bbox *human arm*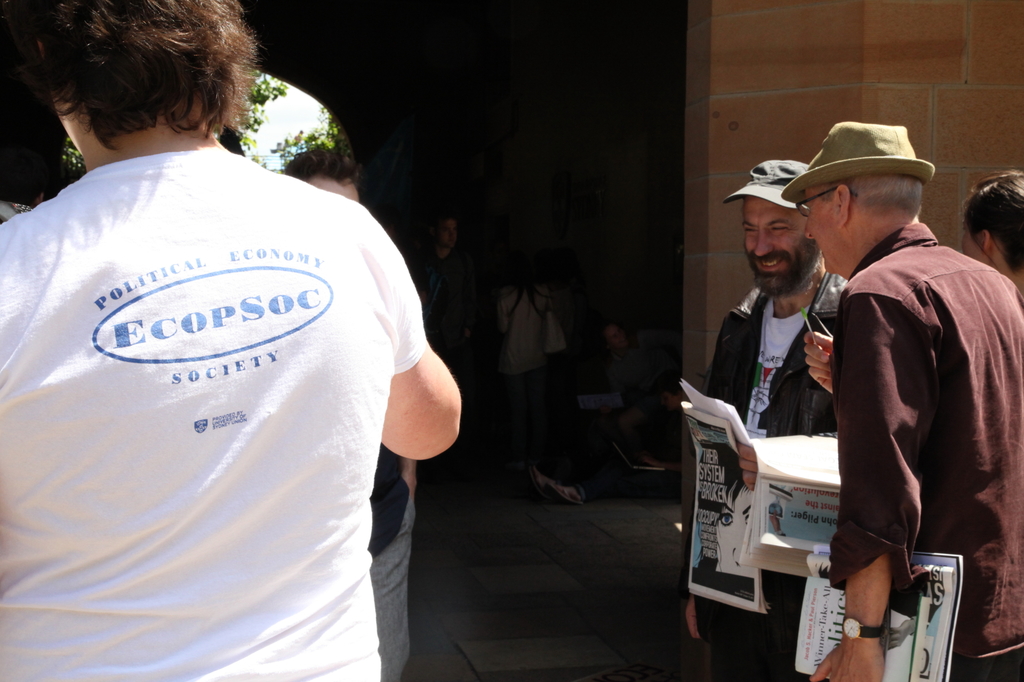
bbox(801, 329, 834, 389)
